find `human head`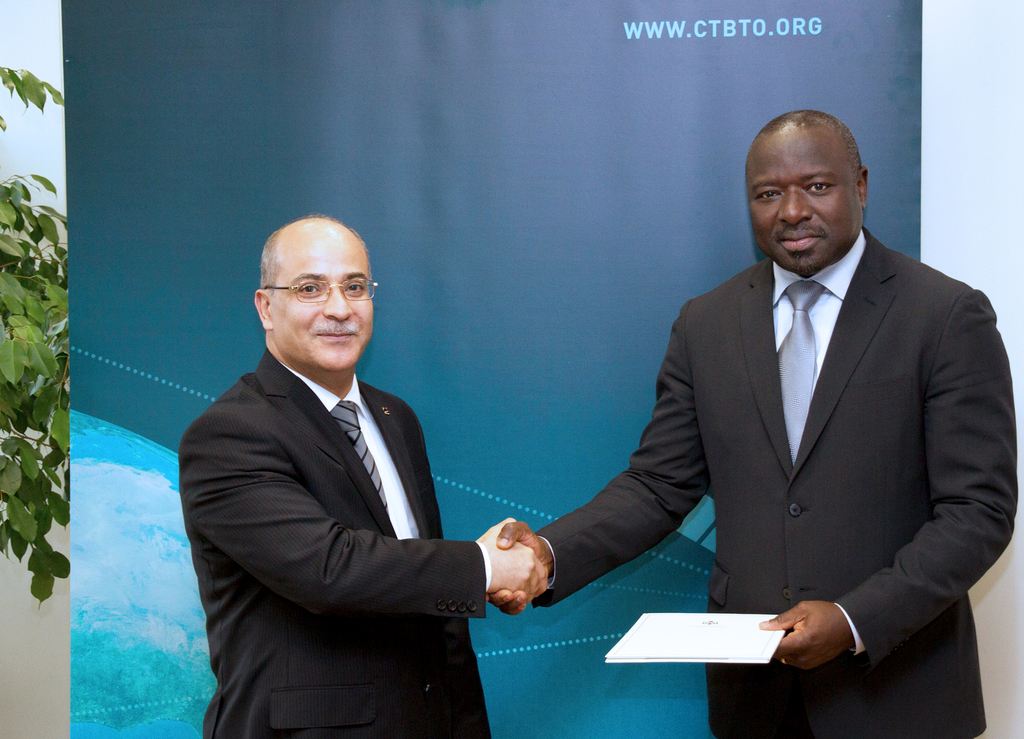
<bbox>257, 216, 376, 367</bbox>
